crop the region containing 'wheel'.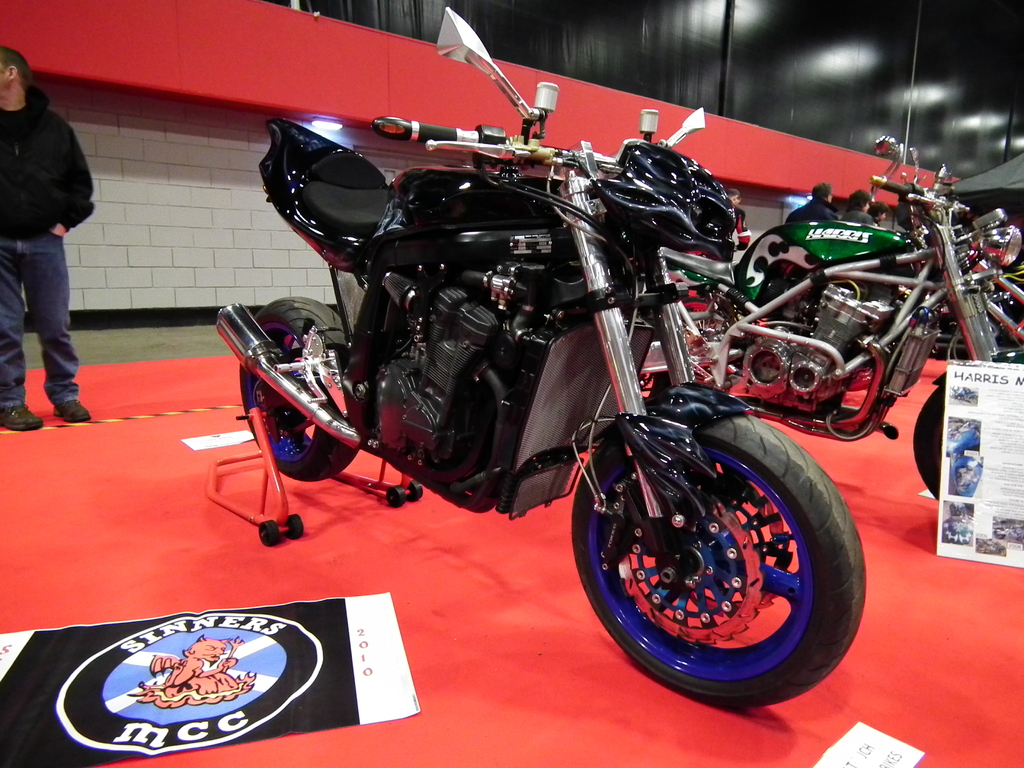
Crop region: 412:481:422:502.
